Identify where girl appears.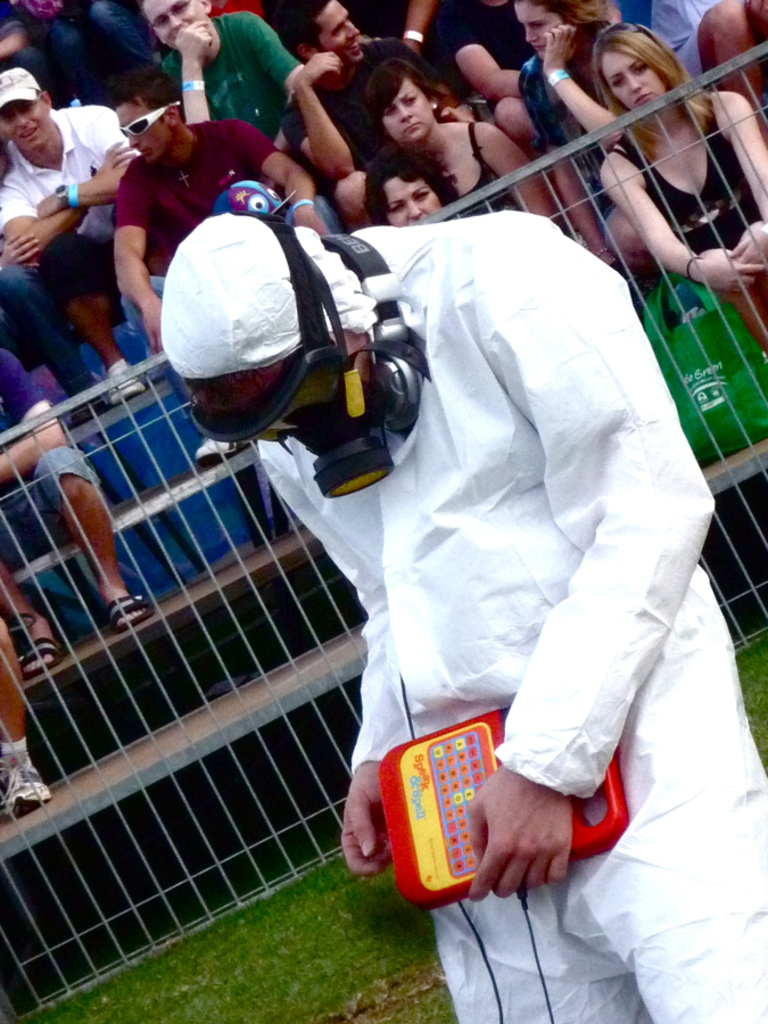
Appears at box(515, 0, 618, 147).
